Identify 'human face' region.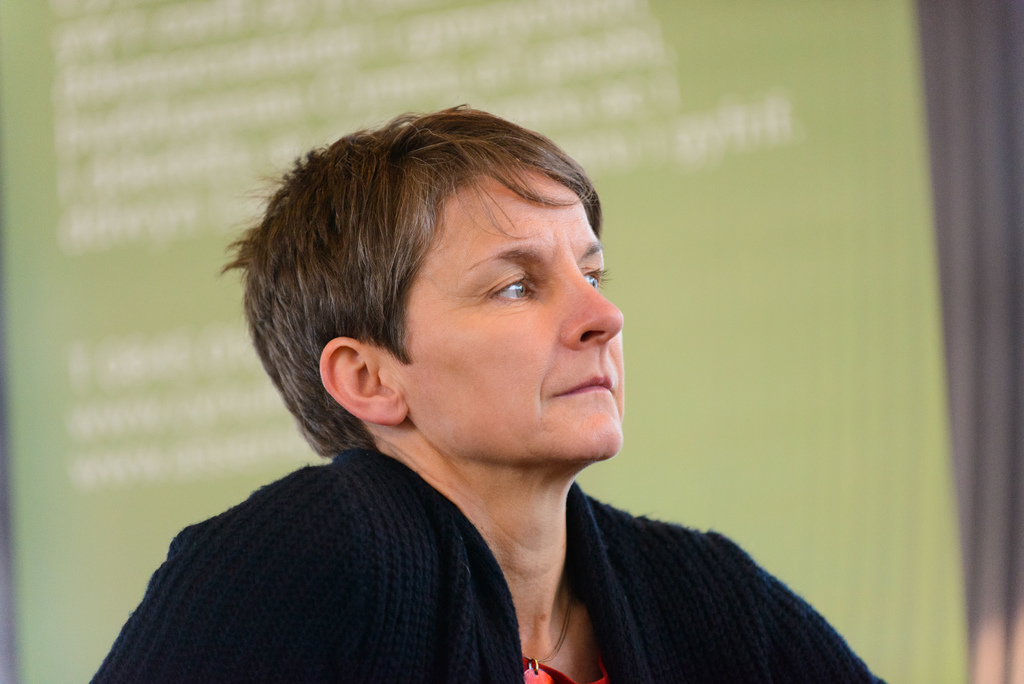
Region: <box>405,161,629,463</box>.
